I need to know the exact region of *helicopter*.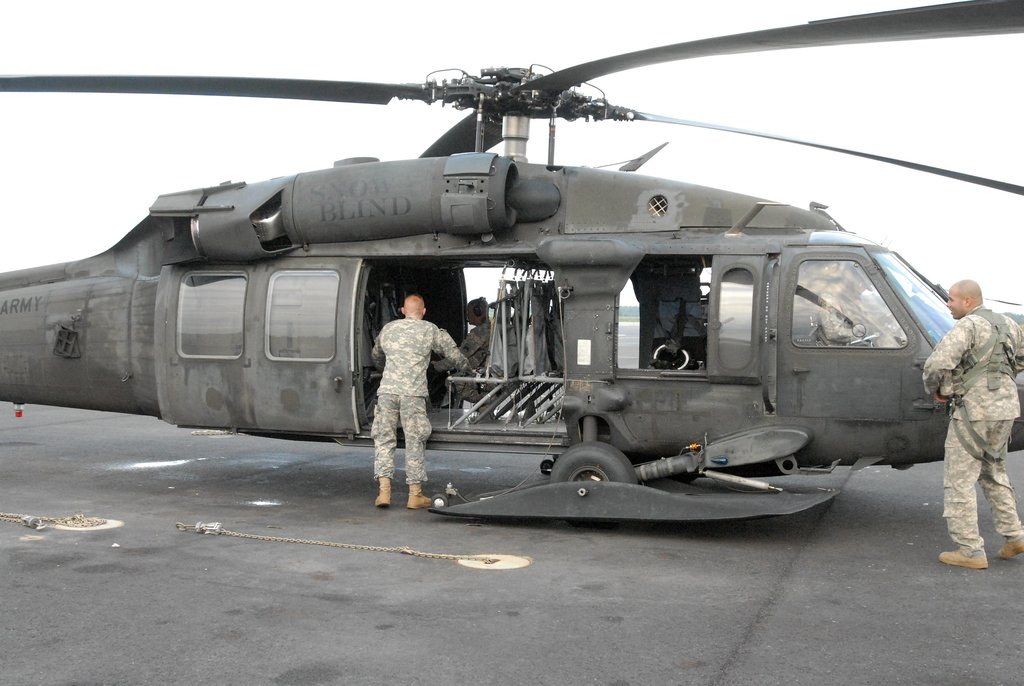
Region: 0,0,1023,526.
